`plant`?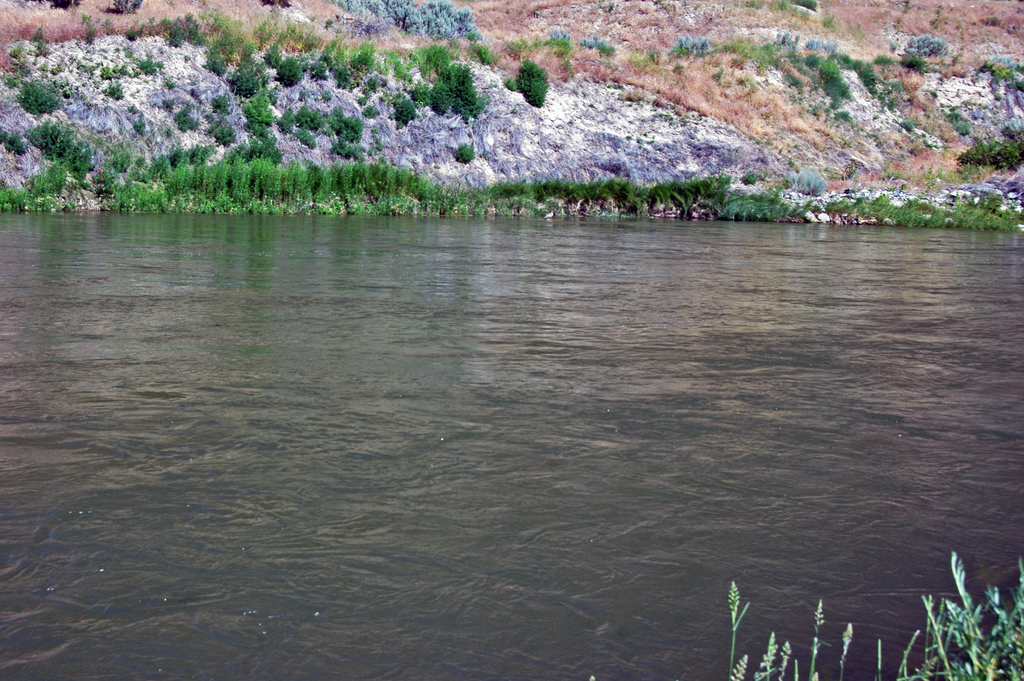
box=[643, 45, 664, 63]
